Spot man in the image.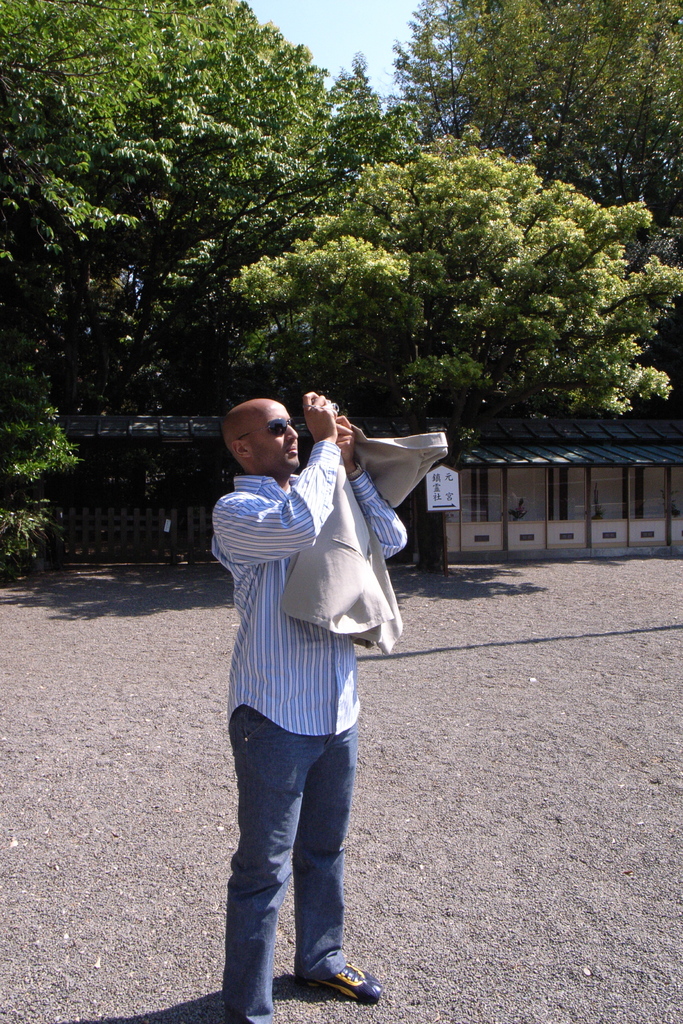
man found at region(195, 387, 395, 994).
